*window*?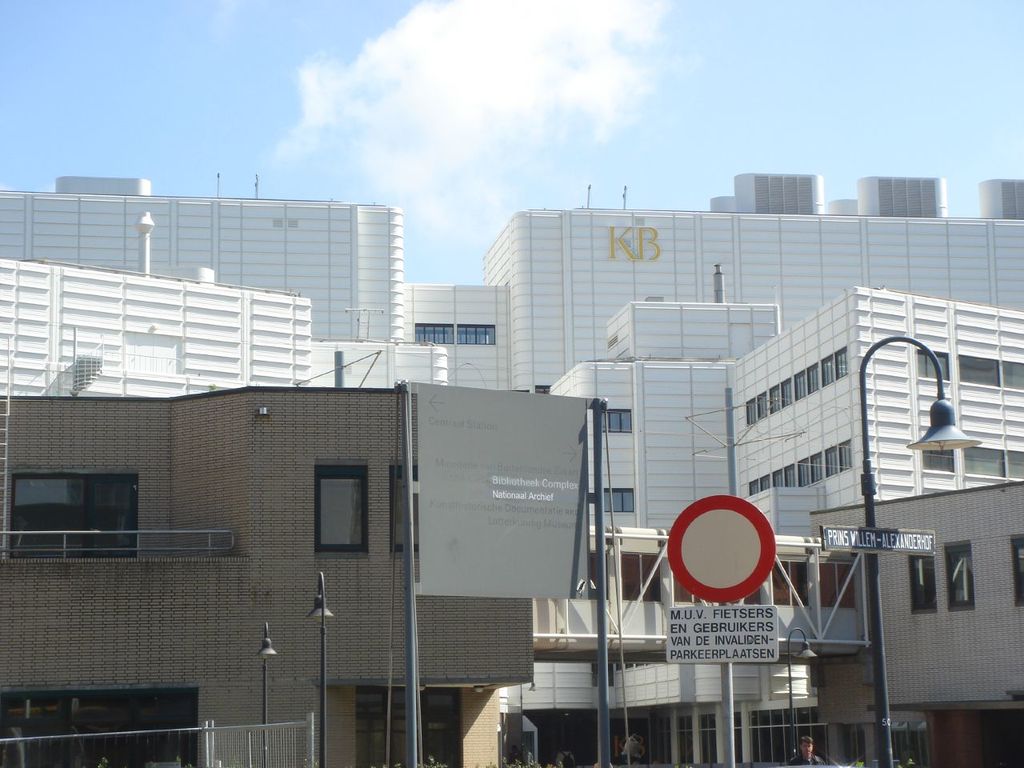
758/393/768/422
